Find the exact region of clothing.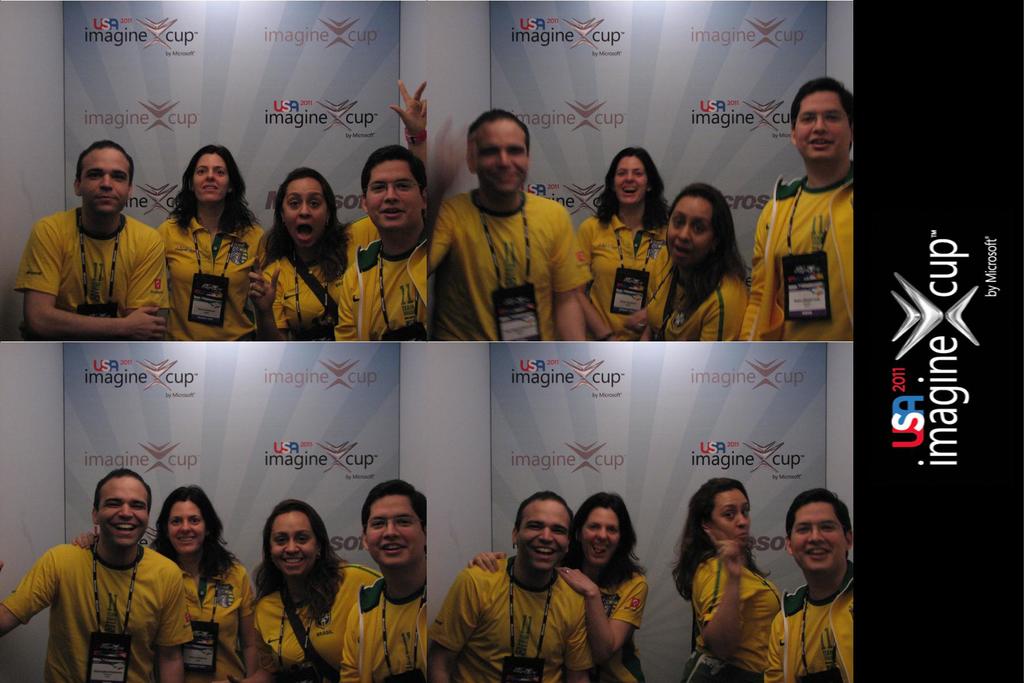
Exact region: [x1=573, y1=208, x2=673, y2=342].
